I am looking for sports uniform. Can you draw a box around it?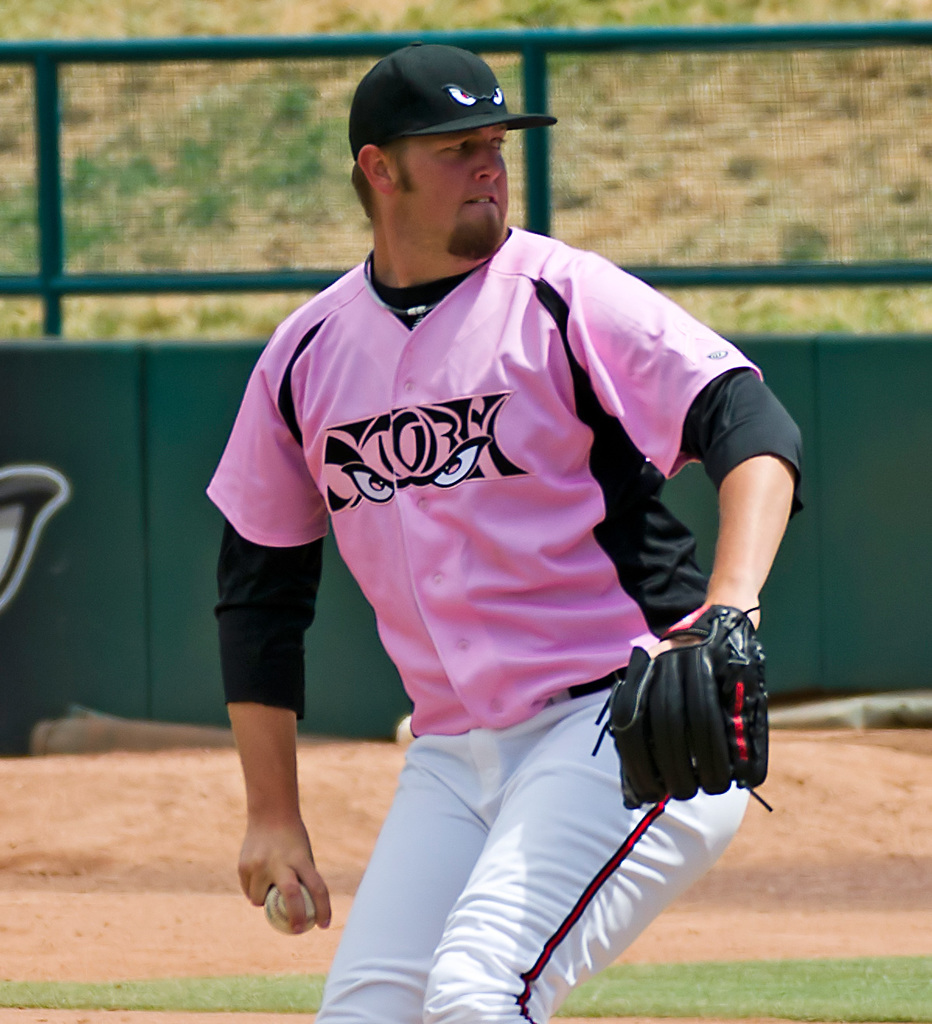
Sure, the bounding box is box=[205, 44, 801, 1022].
